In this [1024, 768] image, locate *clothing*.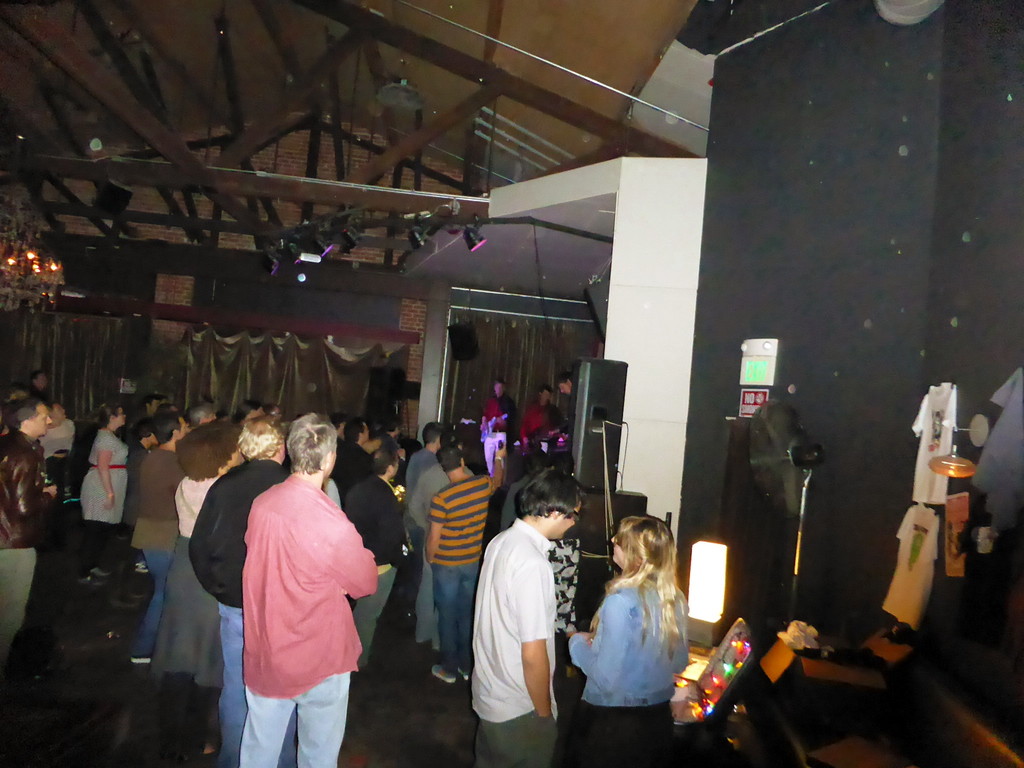
Bounding box: crop(174, 473, 218, 680).
